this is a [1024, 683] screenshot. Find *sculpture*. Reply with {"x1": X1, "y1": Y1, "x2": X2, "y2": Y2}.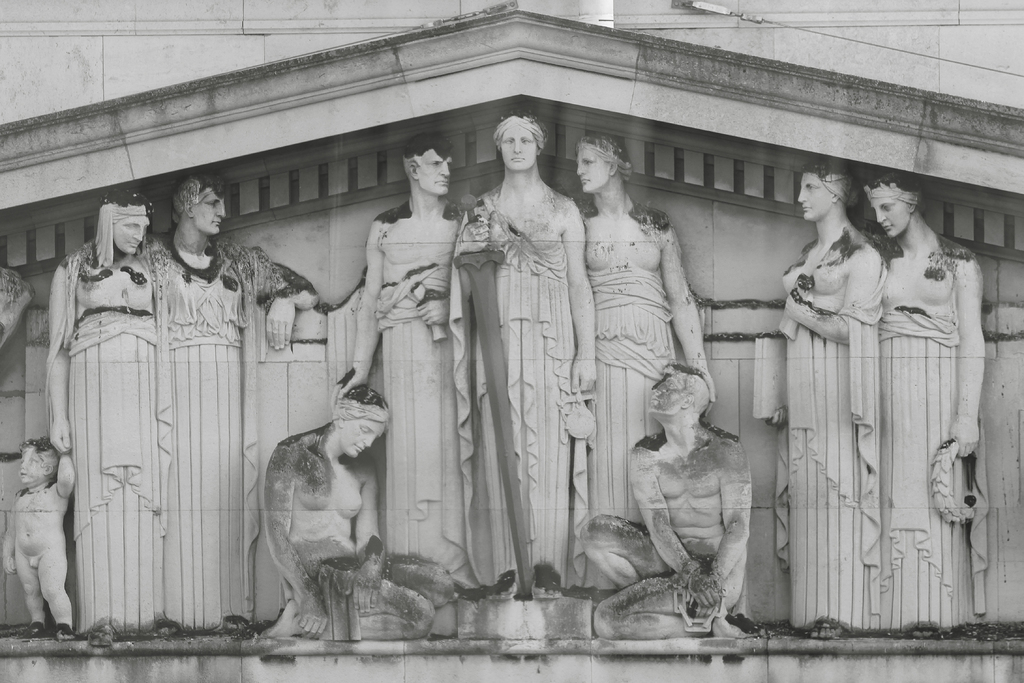
{"x1": 769, "y1": 155, "x2": 888, "y2": 641}.
